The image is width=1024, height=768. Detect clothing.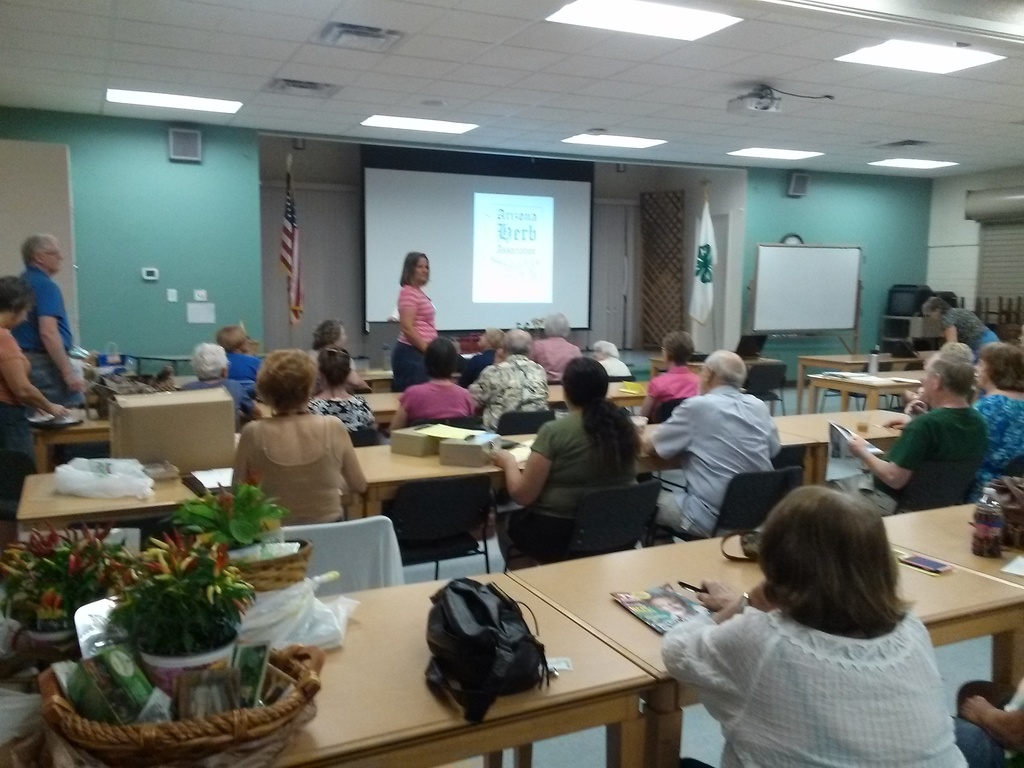
Detection: x1=599 y1=352 x2=635 y2=380.
